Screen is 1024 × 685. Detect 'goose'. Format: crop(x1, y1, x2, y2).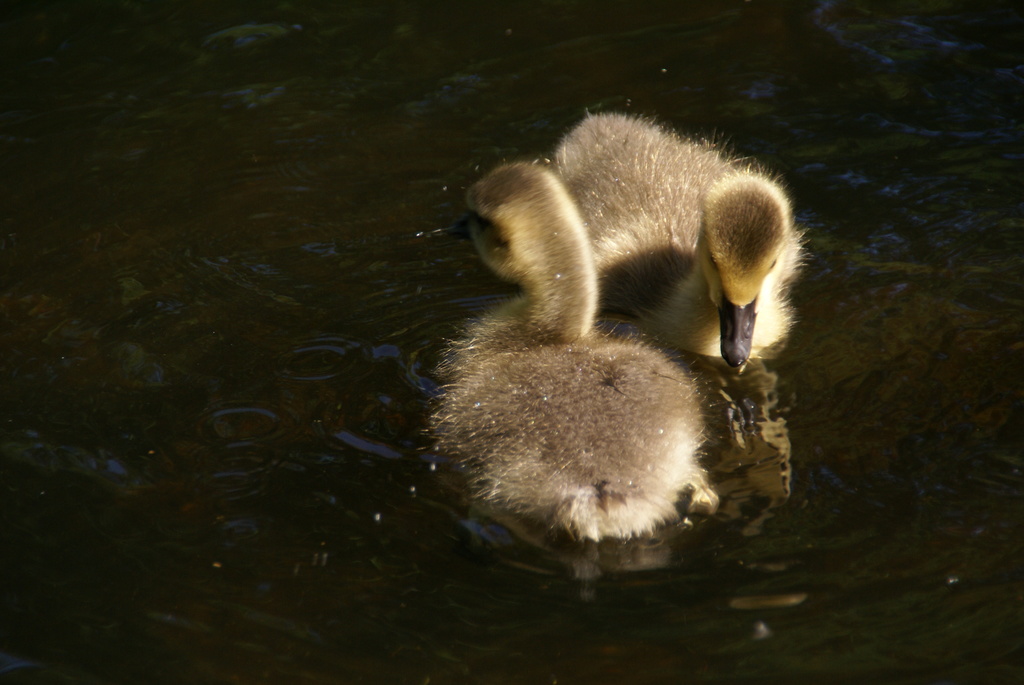
crop(550, 110, 800, 368).
